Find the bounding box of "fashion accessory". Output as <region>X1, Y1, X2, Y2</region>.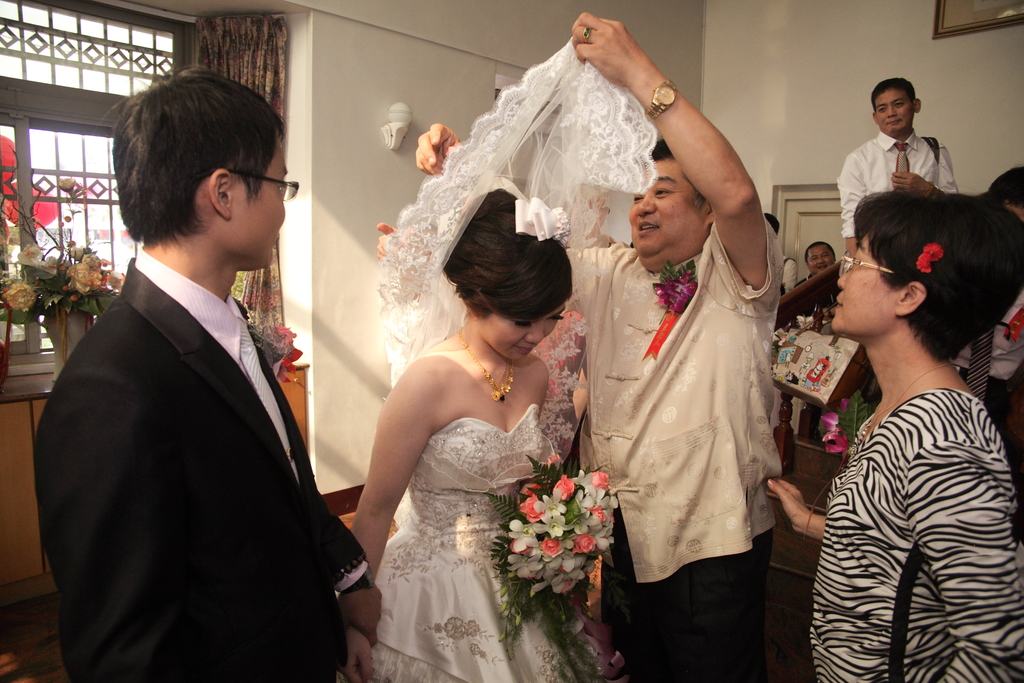
<region>897, 143, 909, 172</region>.
